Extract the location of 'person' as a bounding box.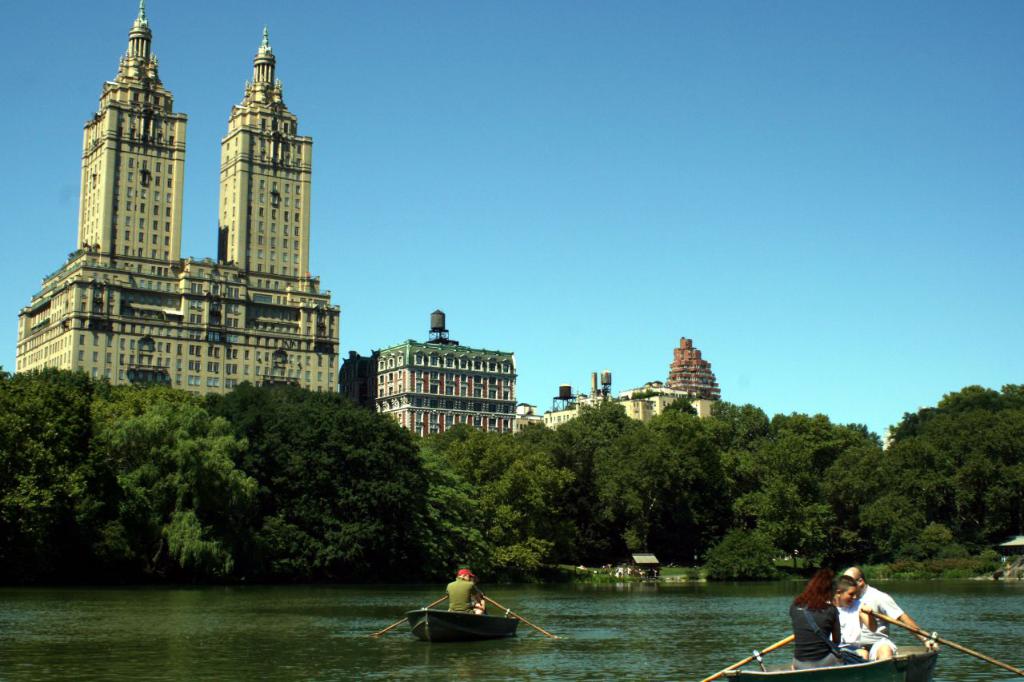
<box>826,574,892,660</box>.
